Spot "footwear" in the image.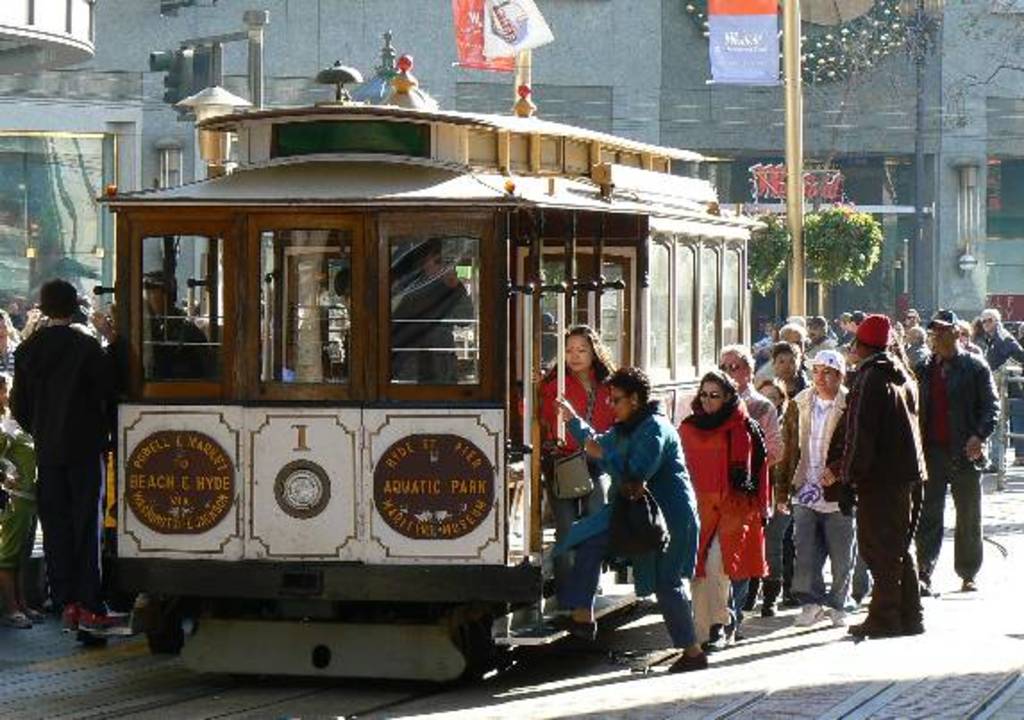
"footwear" found at select_region(860, 618, 924, 638).
